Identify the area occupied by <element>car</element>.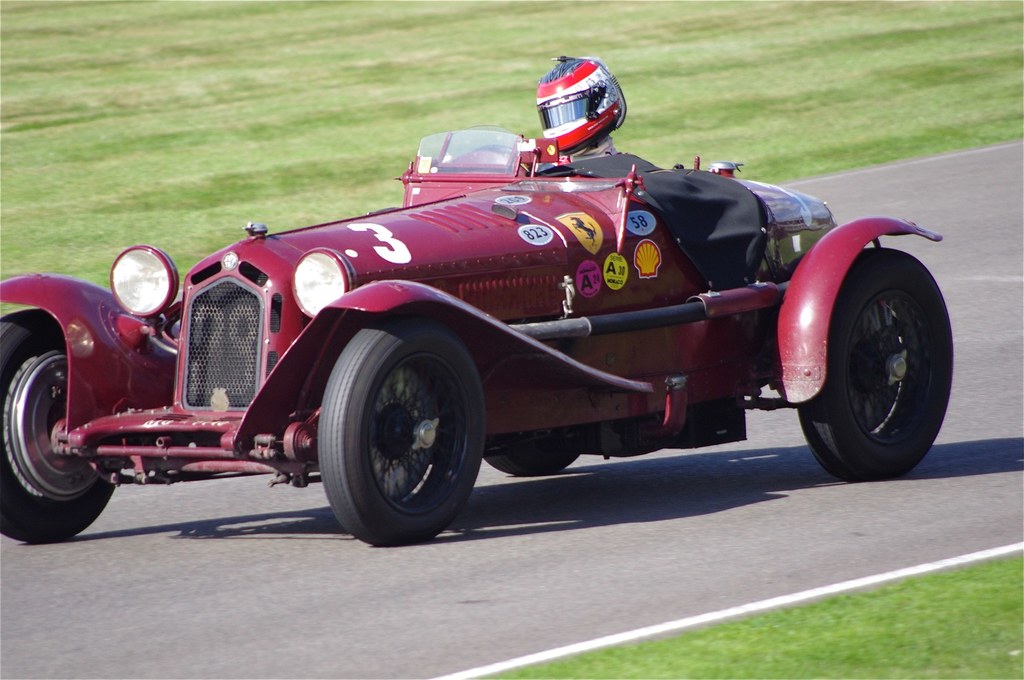
Area: box(0, 124, 956, 547).
